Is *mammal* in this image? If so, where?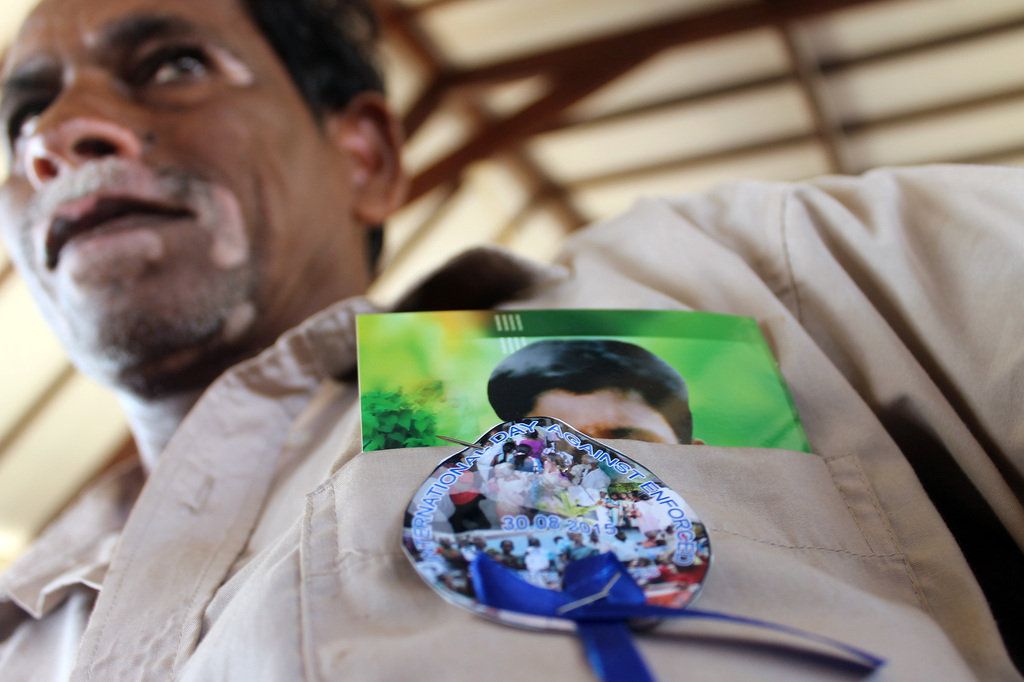
Yes, at 486/338/703/447.
